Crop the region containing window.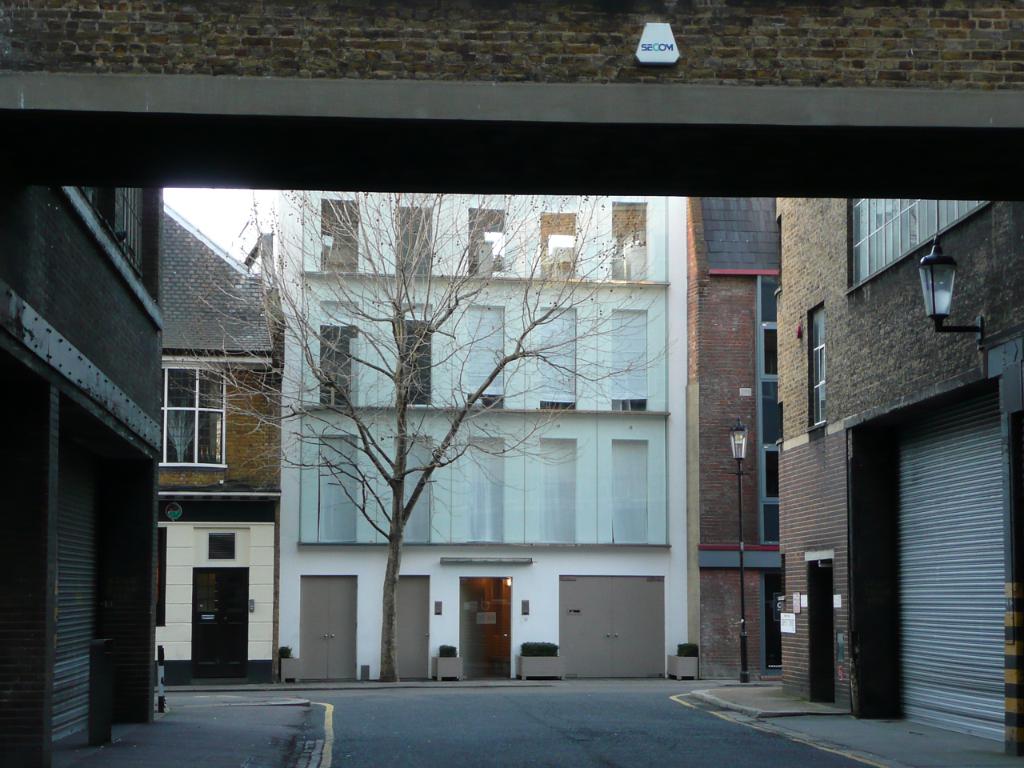
Crop region: l=314, t=298, r=354, b=407.
